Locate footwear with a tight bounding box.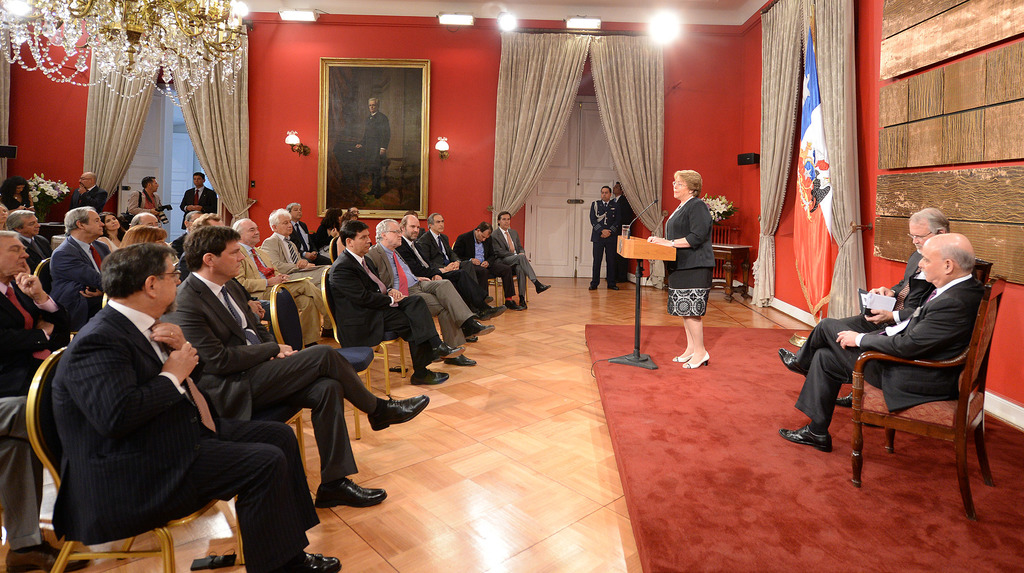
{"left": 681, "top": 354, "right": 709, "bottom": 367}.
